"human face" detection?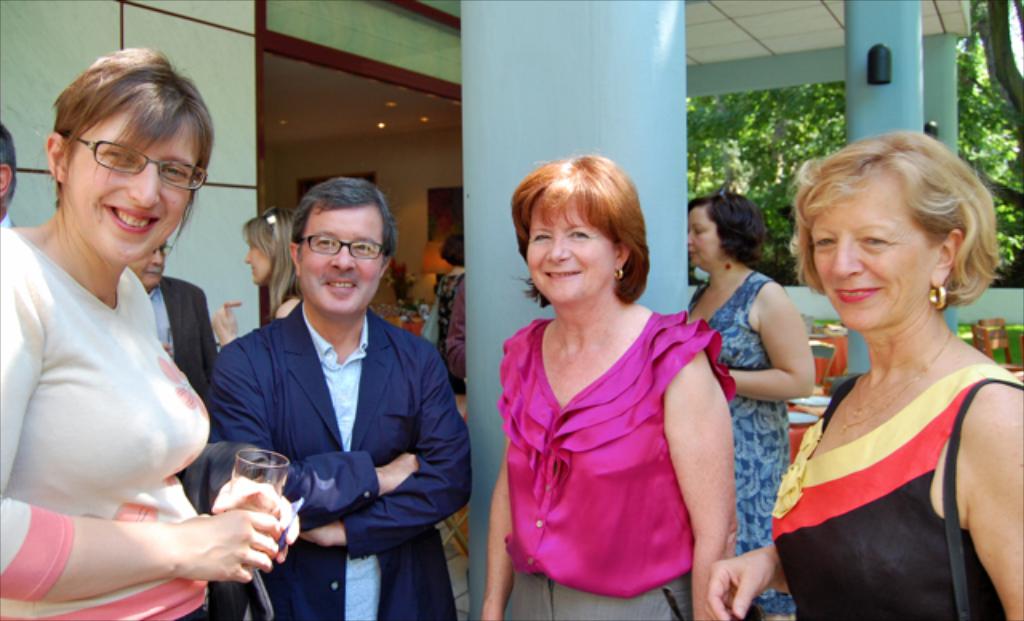
(298, 198, 381, 319)
